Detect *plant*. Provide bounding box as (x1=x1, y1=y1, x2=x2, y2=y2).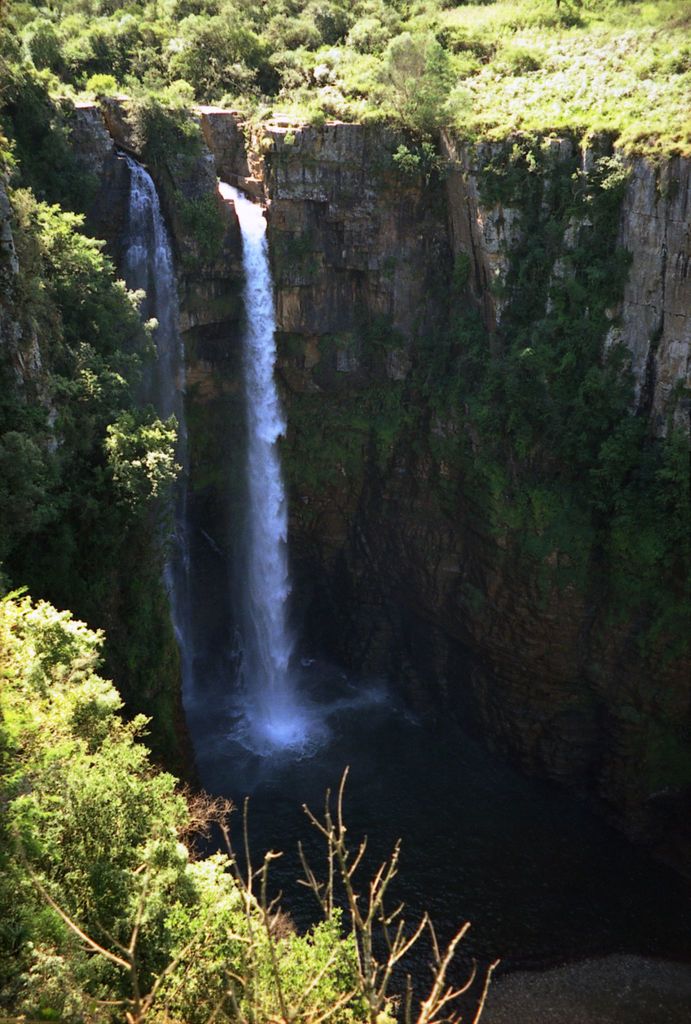
(x1=177, y1=279, x2=242, y2=319).
